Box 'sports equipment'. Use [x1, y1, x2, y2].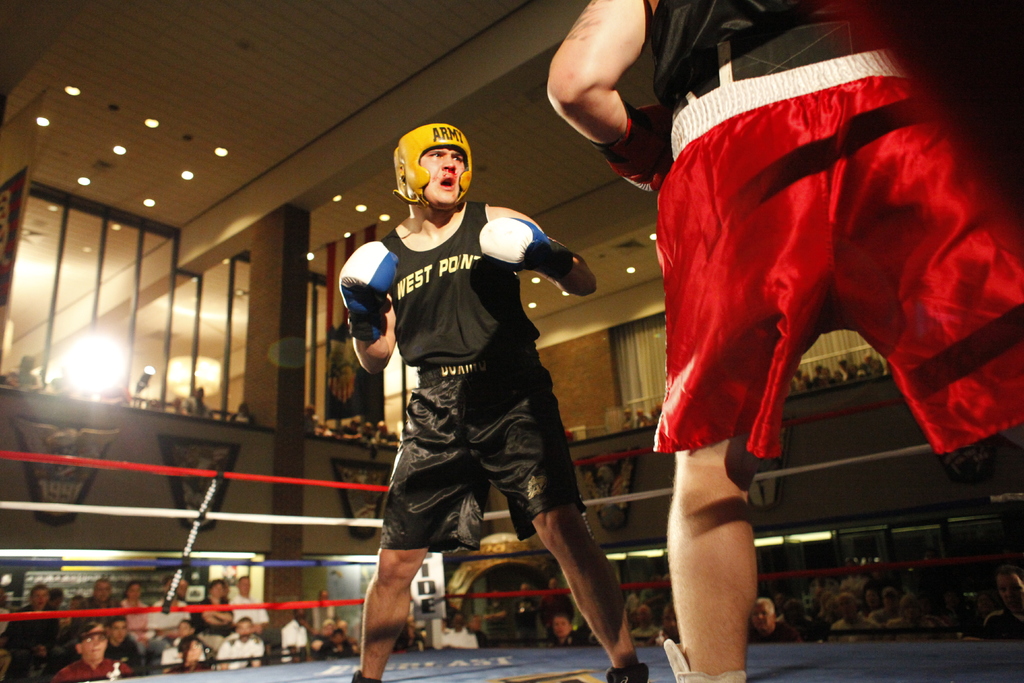
[340, 242, 400, 342].
